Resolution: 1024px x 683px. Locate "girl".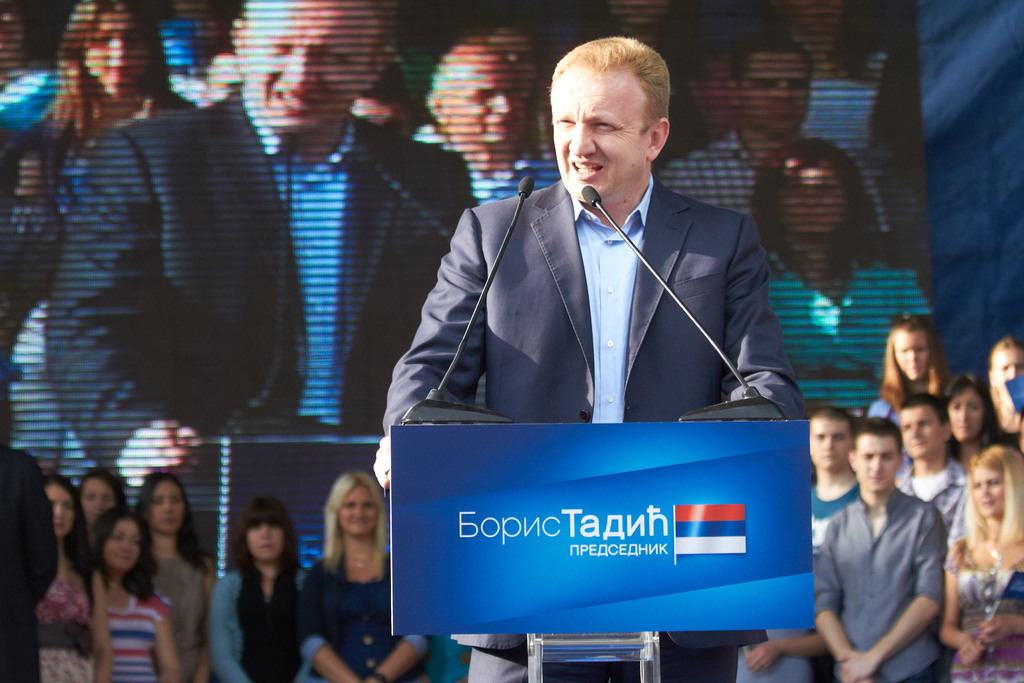
bbox=(982, 328, 1023, 444).
